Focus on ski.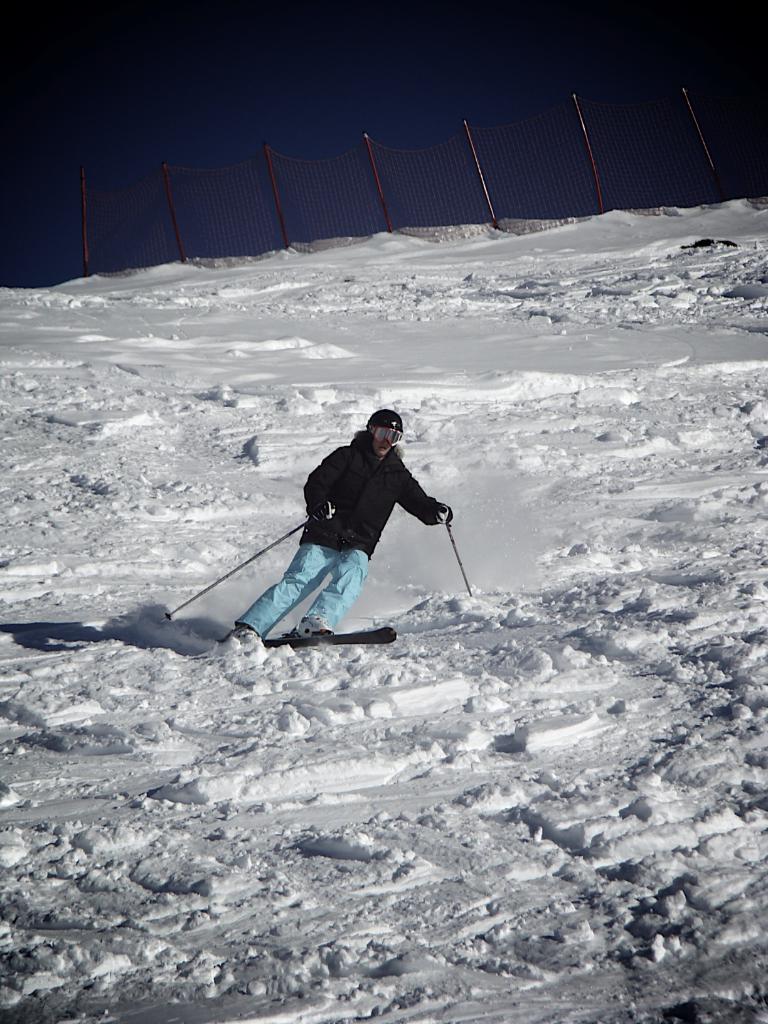
Focused at 219:625:254:650.
